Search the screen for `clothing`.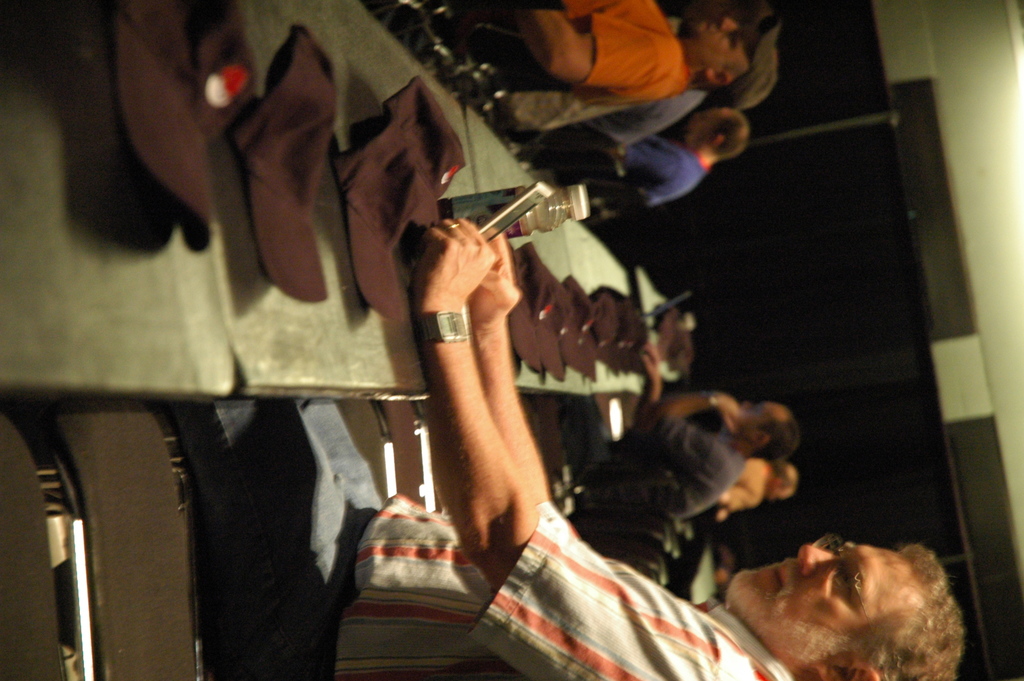
Found at 561, 403, 761, 529.
